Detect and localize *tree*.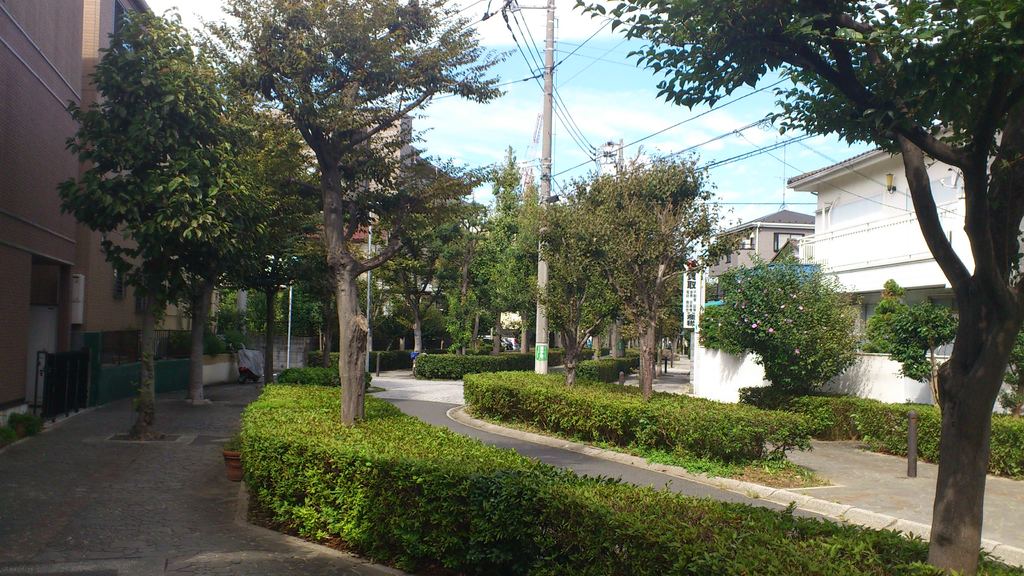
Localized at 568:0:1023:575.
